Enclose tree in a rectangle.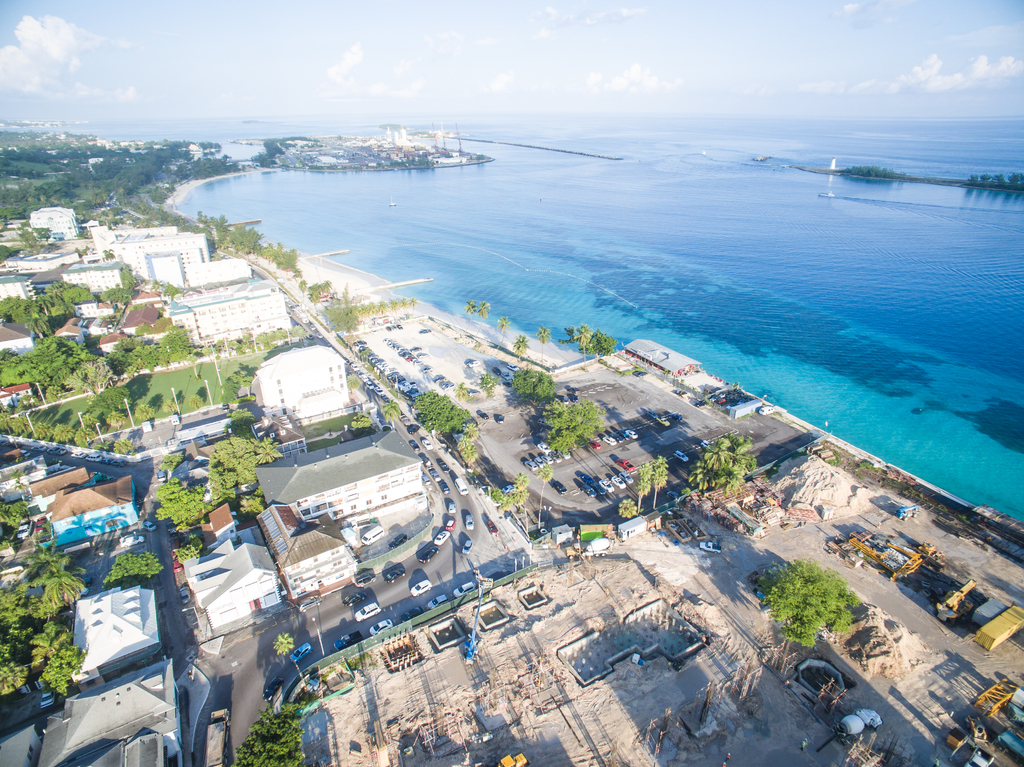
<bbox>208, 436, 245, 494</bbox>.
